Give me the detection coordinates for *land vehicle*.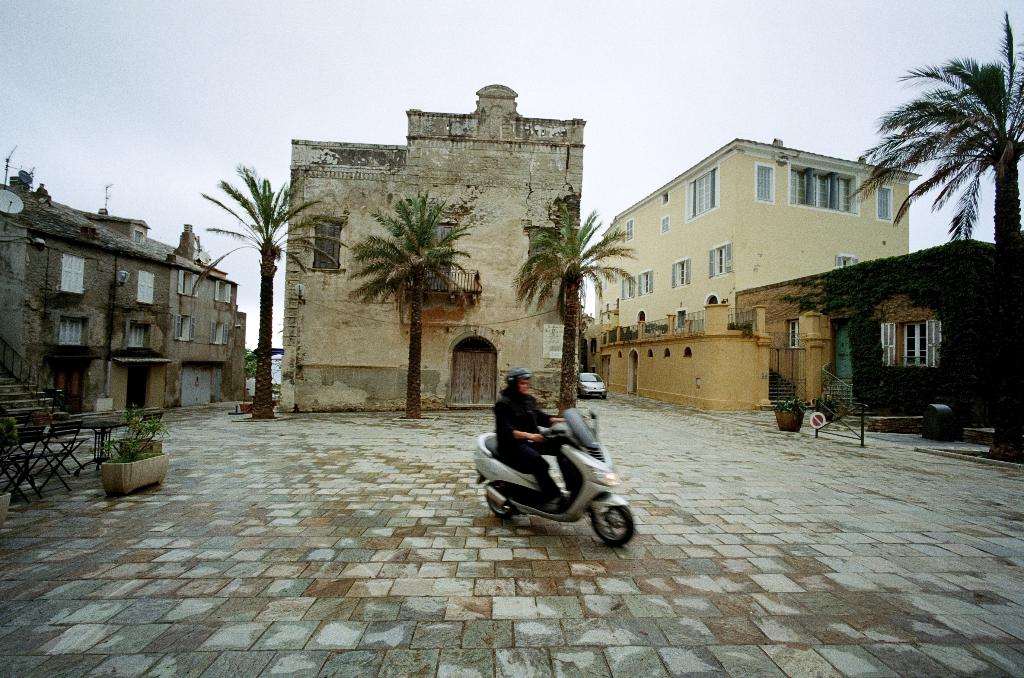
[left=475, top=407, right=633, bottom=545].
